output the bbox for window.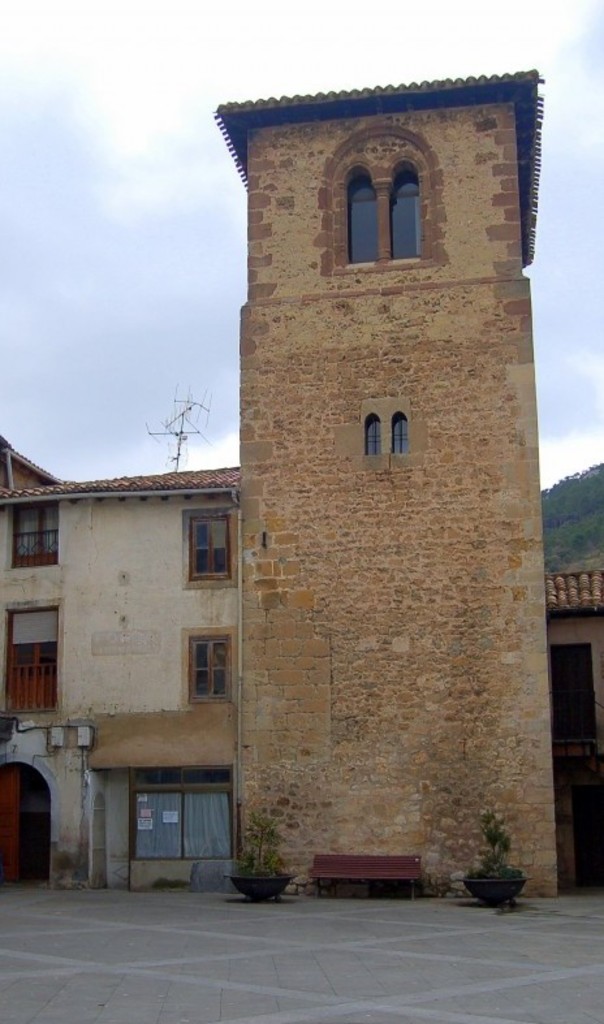
pyautogui.locateOnScreen(186, 514, 230, 582).
